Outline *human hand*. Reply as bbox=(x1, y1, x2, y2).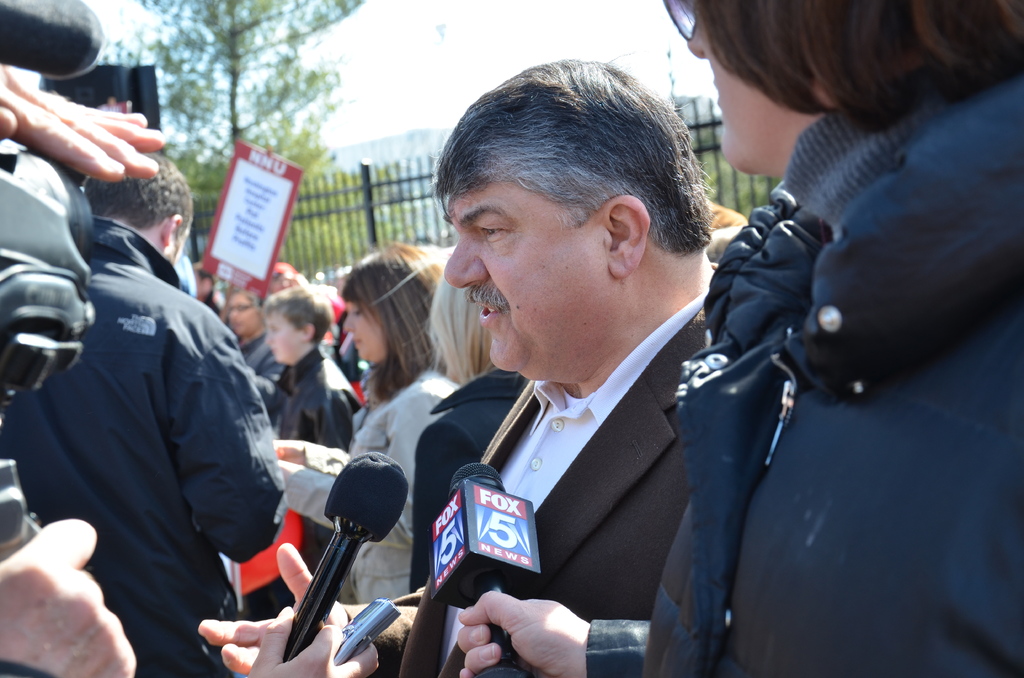
bbox=(454, 588, 591, 677).
